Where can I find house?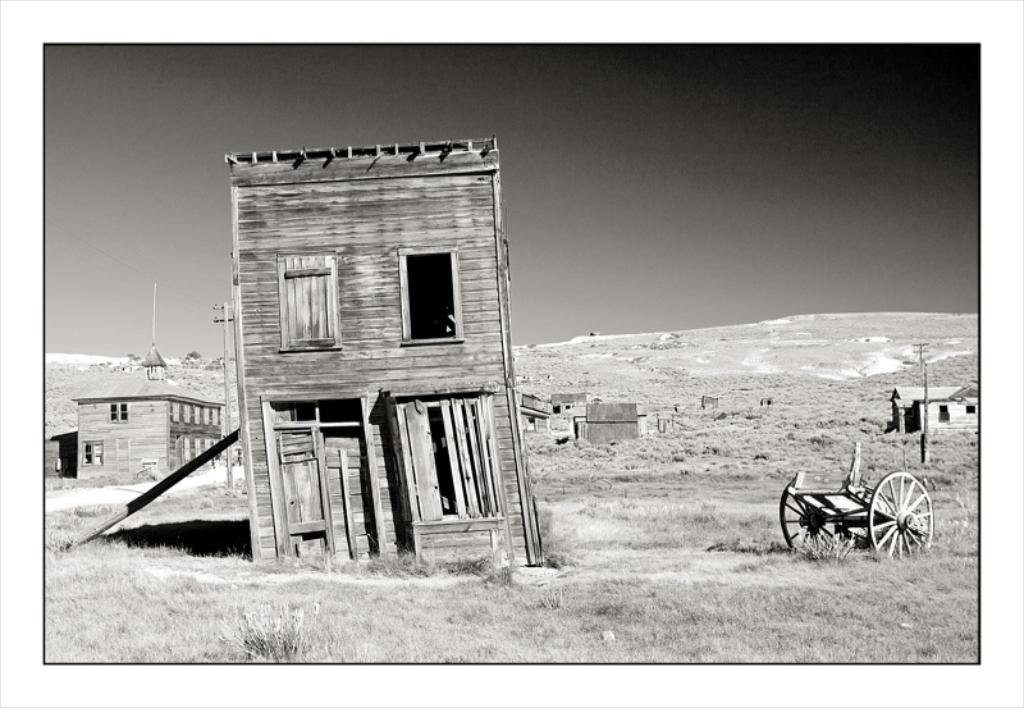
You can find it at x1=520, y1=394, x2=558, y2=426.
